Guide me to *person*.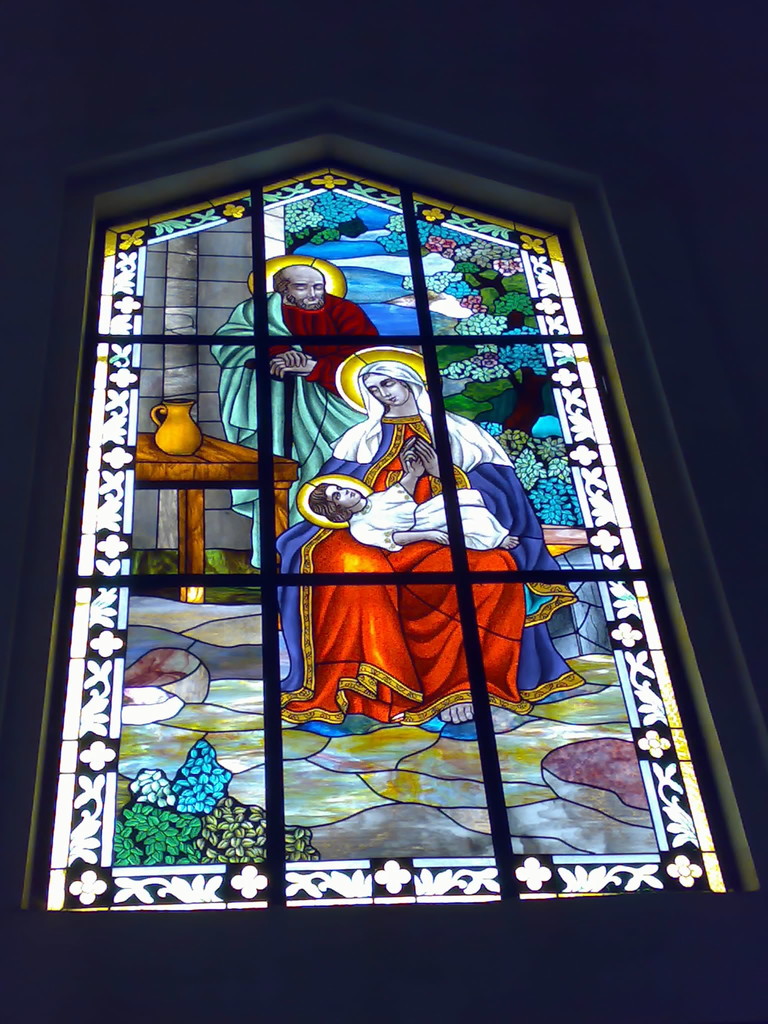
Guidance: select_region(209, 258, 378, 475).
